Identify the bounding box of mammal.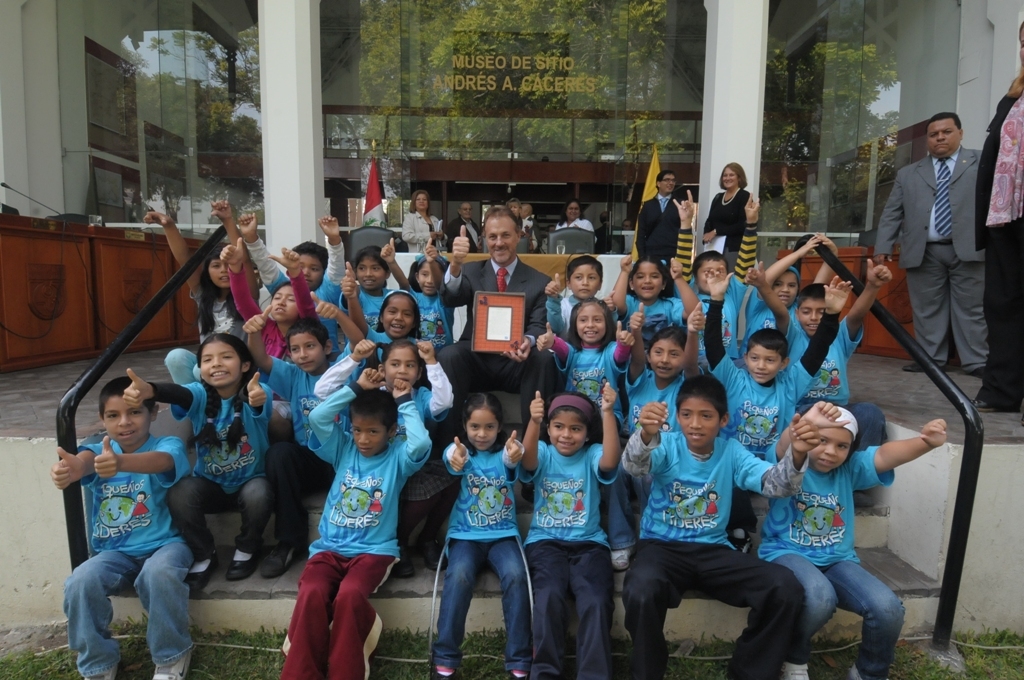
select_region(966, 22, 1023, 430).
